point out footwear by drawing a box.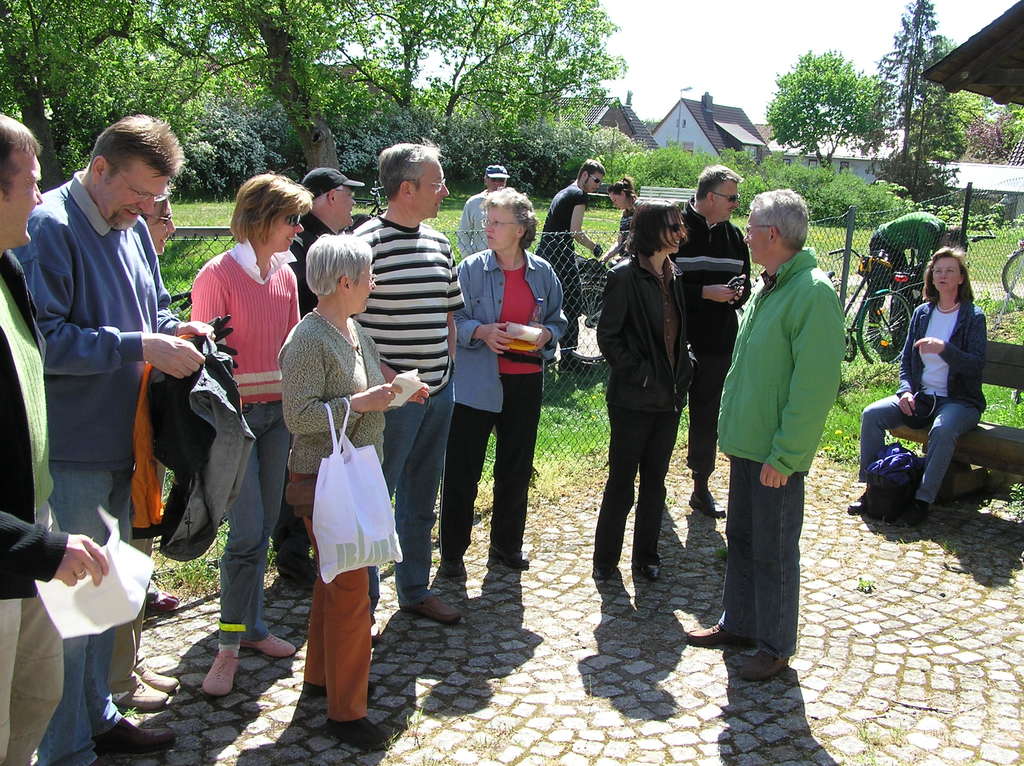
select_region(845, 491, 872, 513).
